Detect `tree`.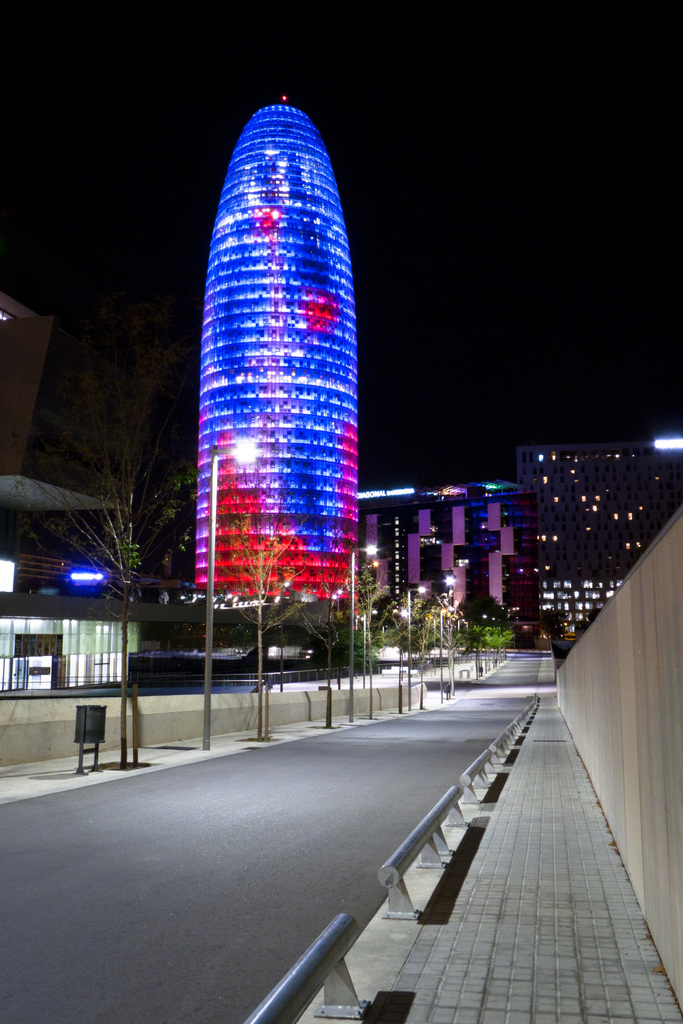
Detected at [x1=226, y1=490, x2=297, y2=733].
